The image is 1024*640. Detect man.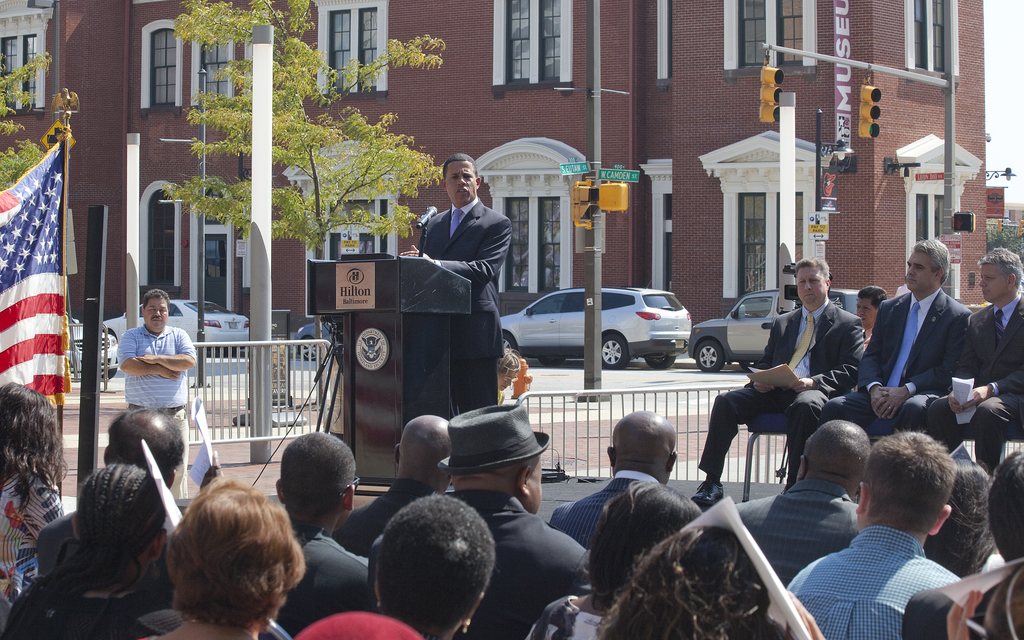
Detection: l=115, t=289, r=195, b=500.
